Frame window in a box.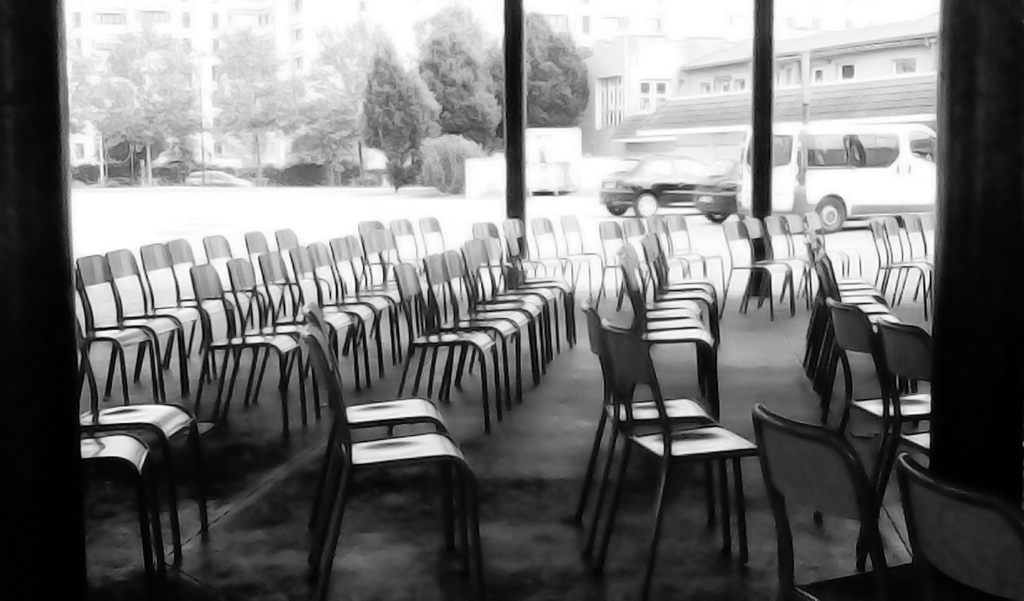
(653, 79, 664, 93).
